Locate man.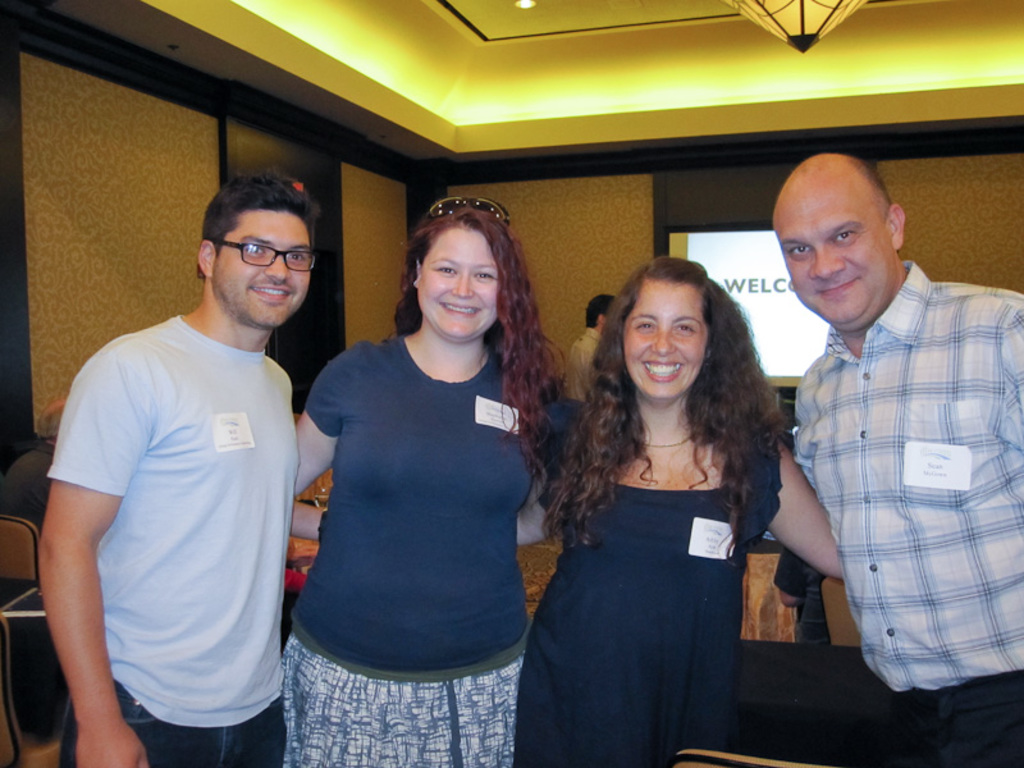
Bounding box: (28, 116, 325, 767).
